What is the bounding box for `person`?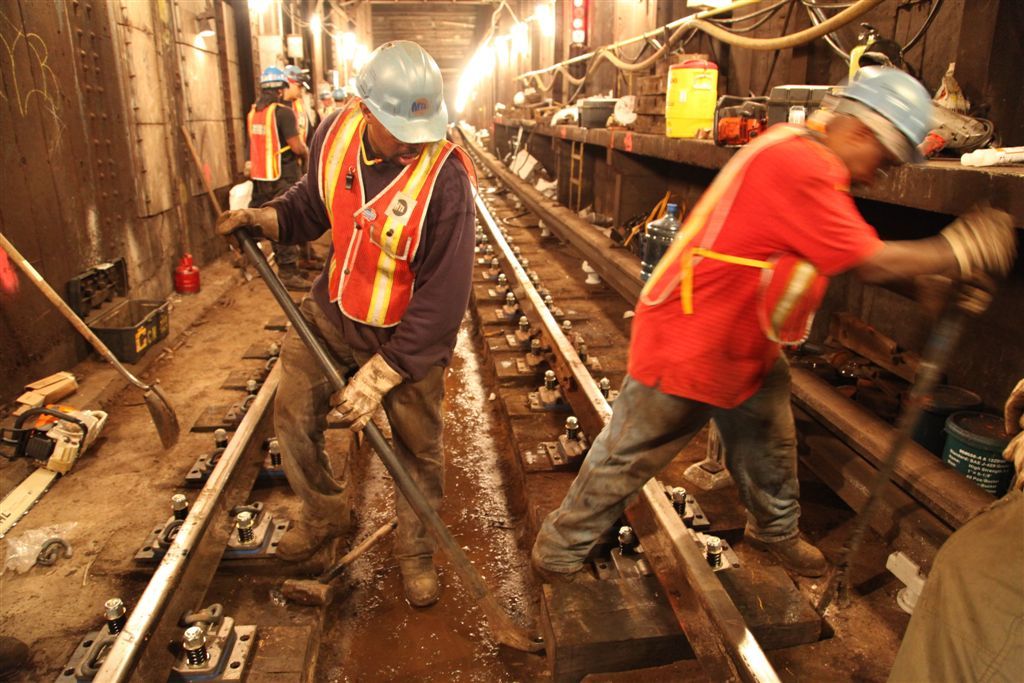
(248, 64, 319, 266).
